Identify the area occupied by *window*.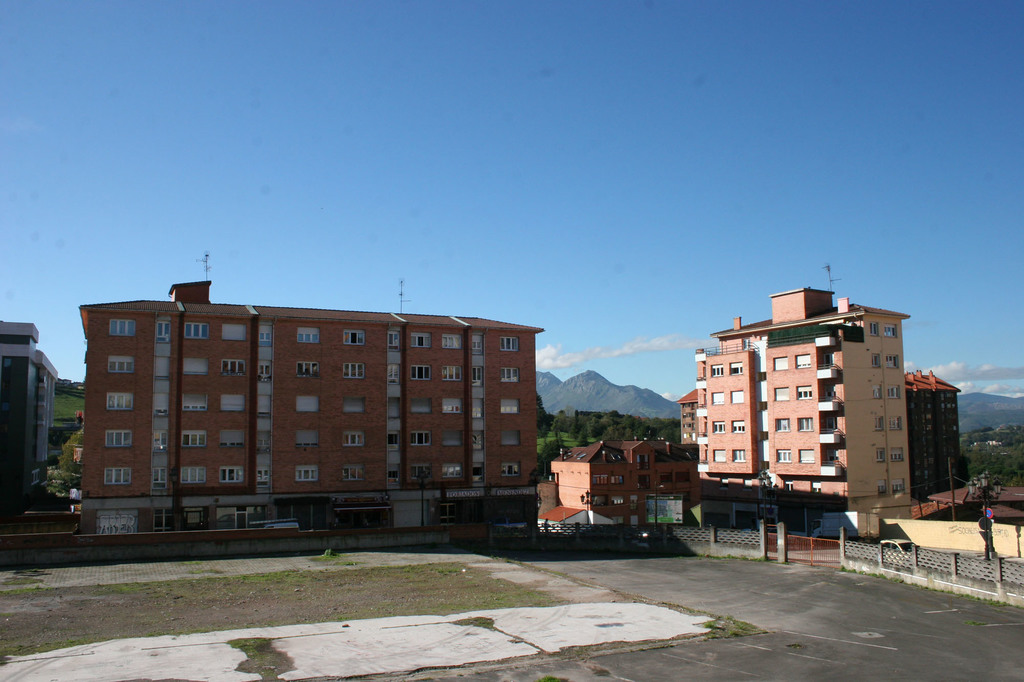
Area: [893,480,906,496].
